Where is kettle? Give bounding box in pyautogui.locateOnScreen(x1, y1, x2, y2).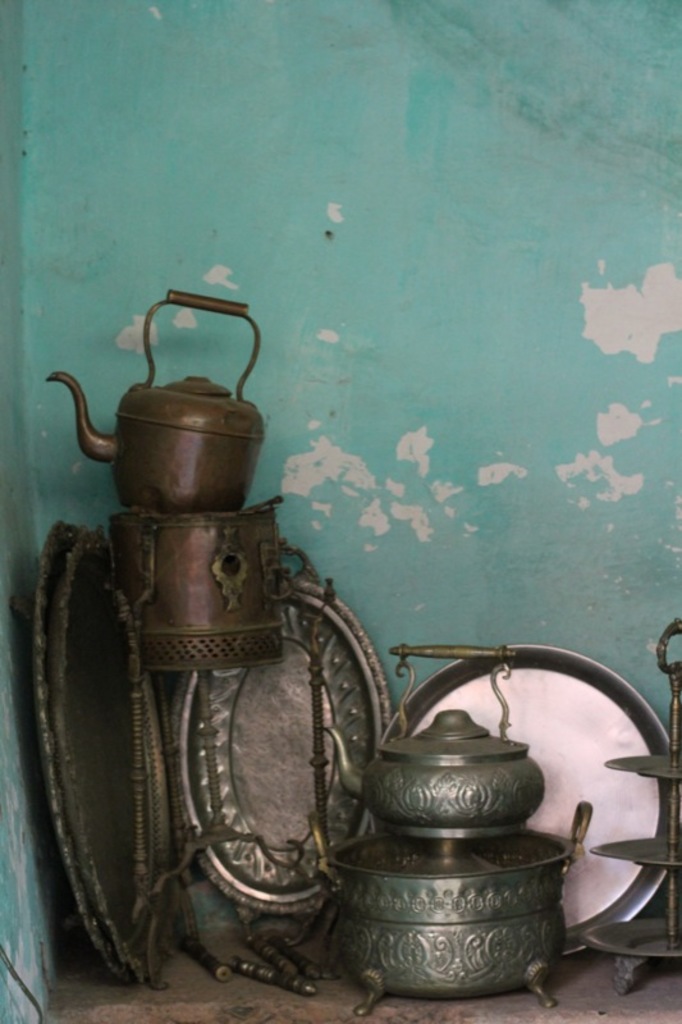
pyautogui.locateOnScreen(44, 282, 271, 512).
